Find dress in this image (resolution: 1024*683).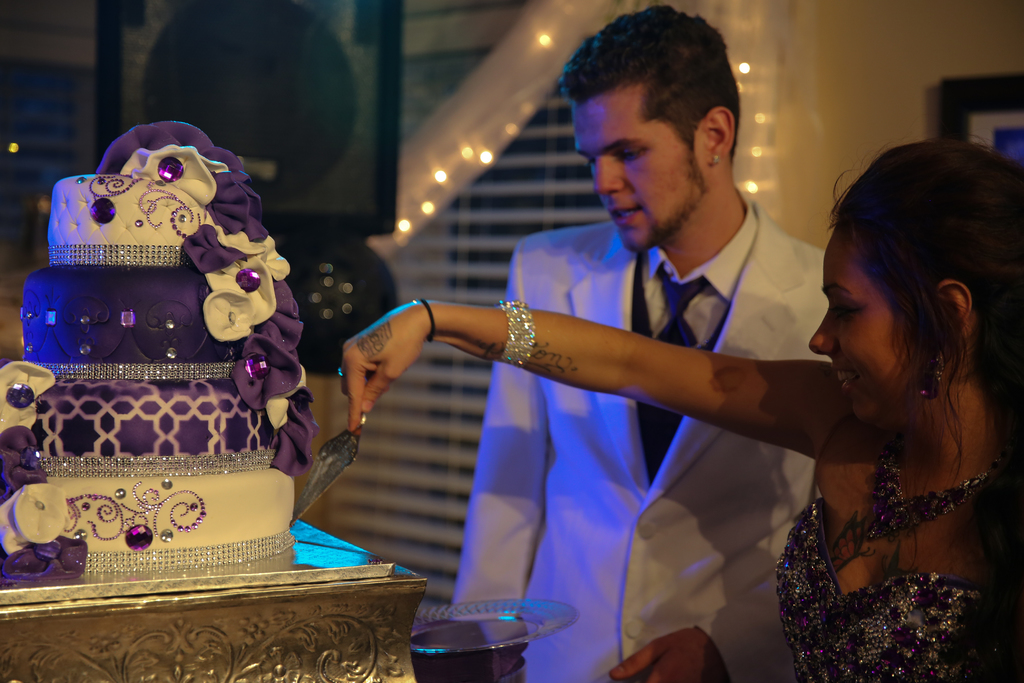
Rect(443, 186, 827, 682).
